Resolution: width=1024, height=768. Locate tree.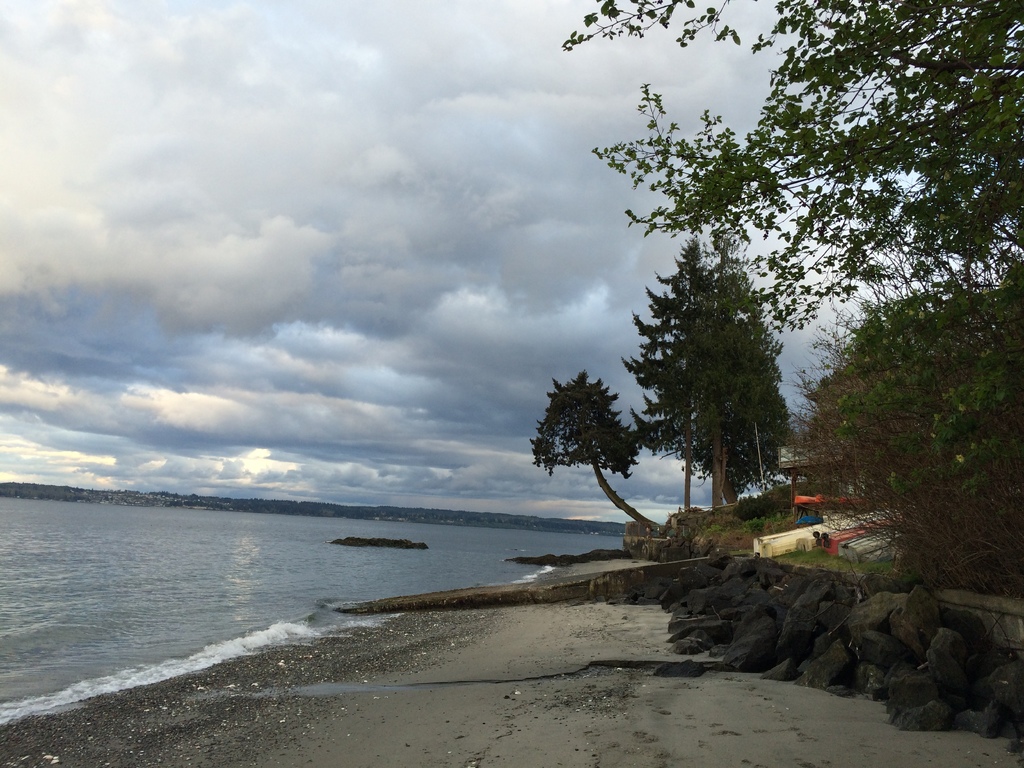
(left=819, top=221, right=1023, bottom=579).
